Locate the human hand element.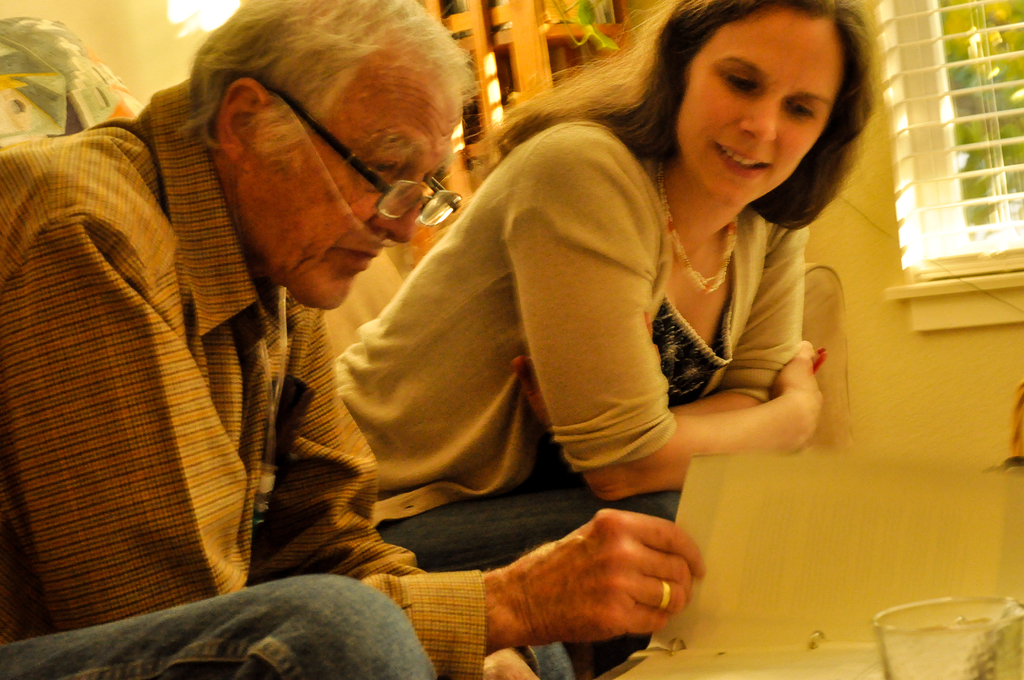
Element bbox: x1=509, y1=352, x2=554, y2=424.
